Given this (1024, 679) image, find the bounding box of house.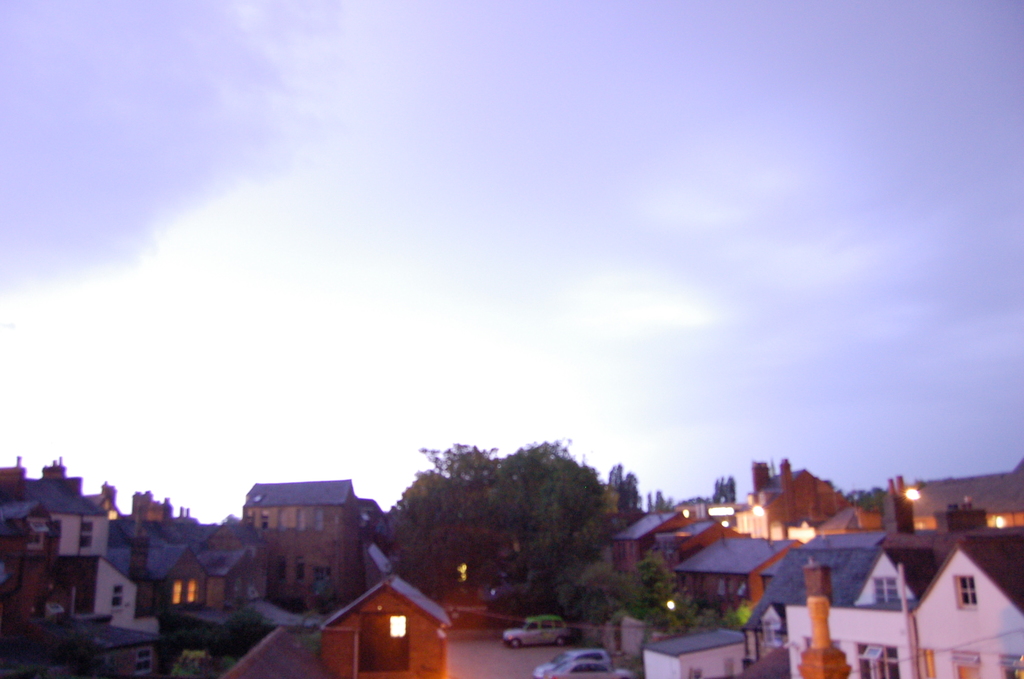
bbox=[676, 523, 799, 622].
